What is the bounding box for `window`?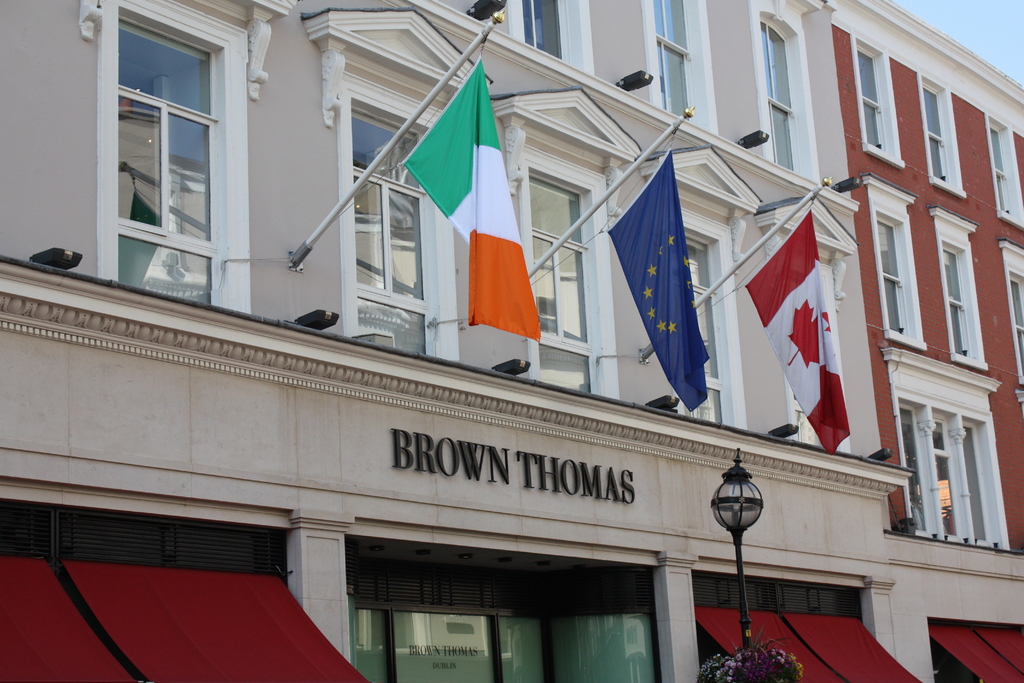
(983,117,1023,229).
